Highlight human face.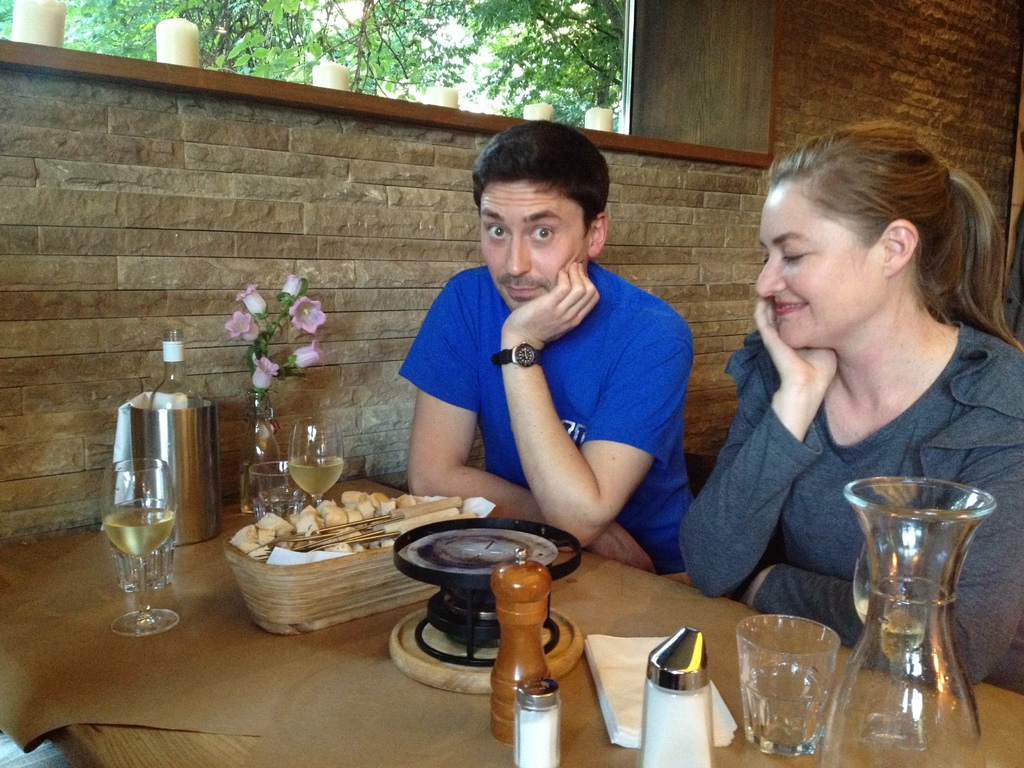
Highlighted region: left=756, top=184, right=888, bottom=351.
